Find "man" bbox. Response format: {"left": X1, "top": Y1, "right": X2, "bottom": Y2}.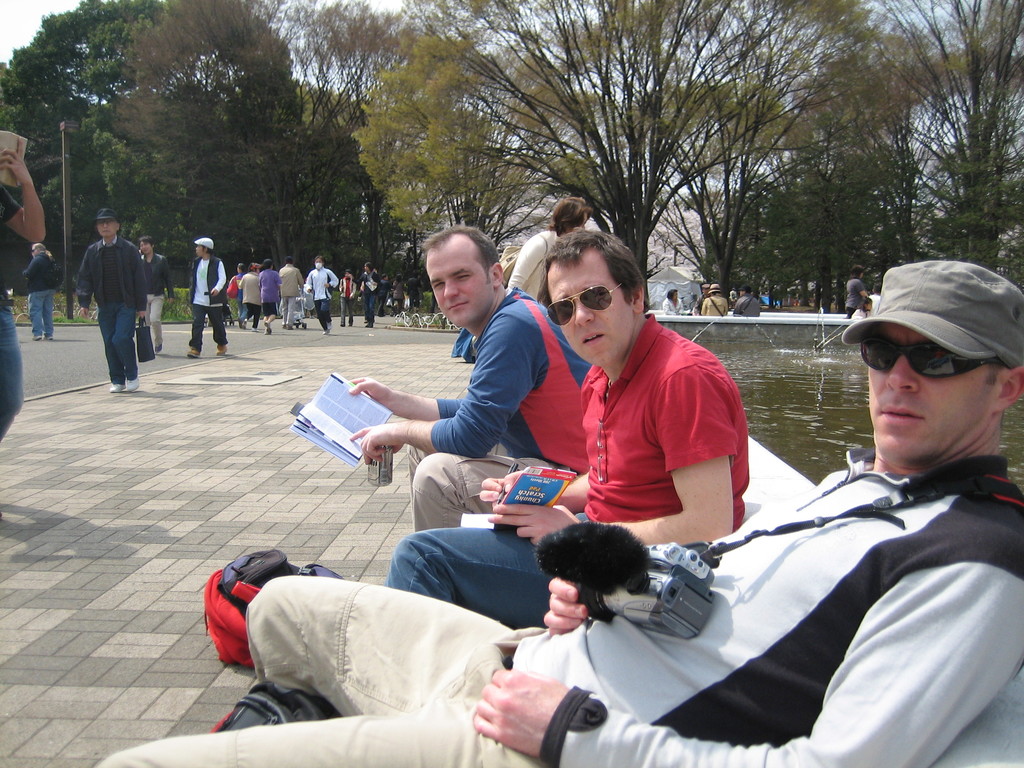
{"left": 278, "top": 255, "right": 301, "bottom": 329}.
